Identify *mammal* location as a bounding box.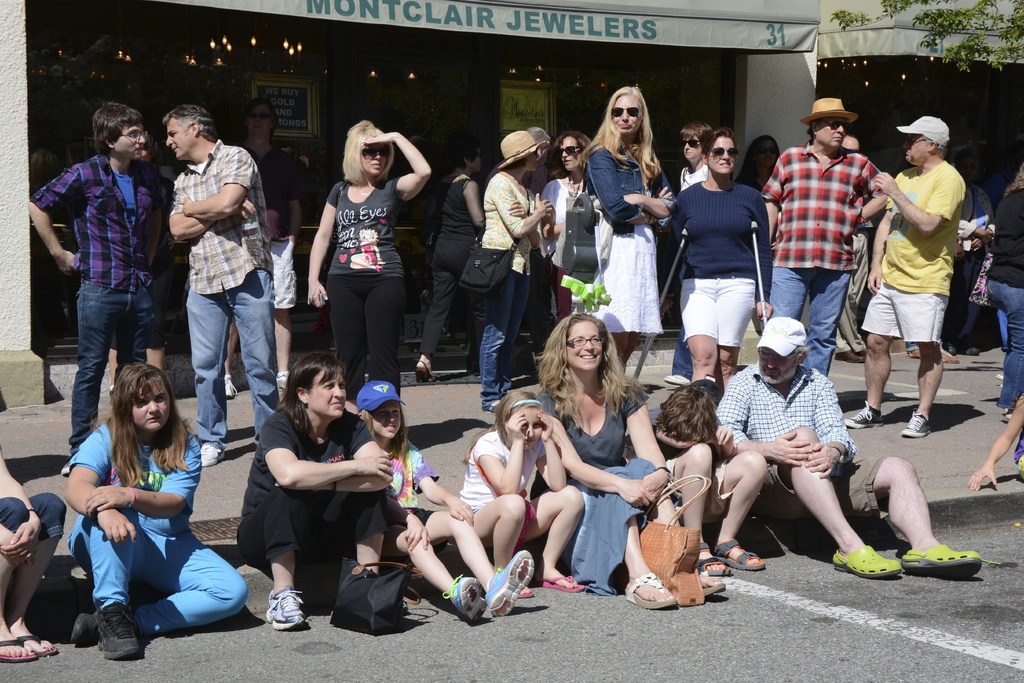
region(766, 90, 895, 379).
